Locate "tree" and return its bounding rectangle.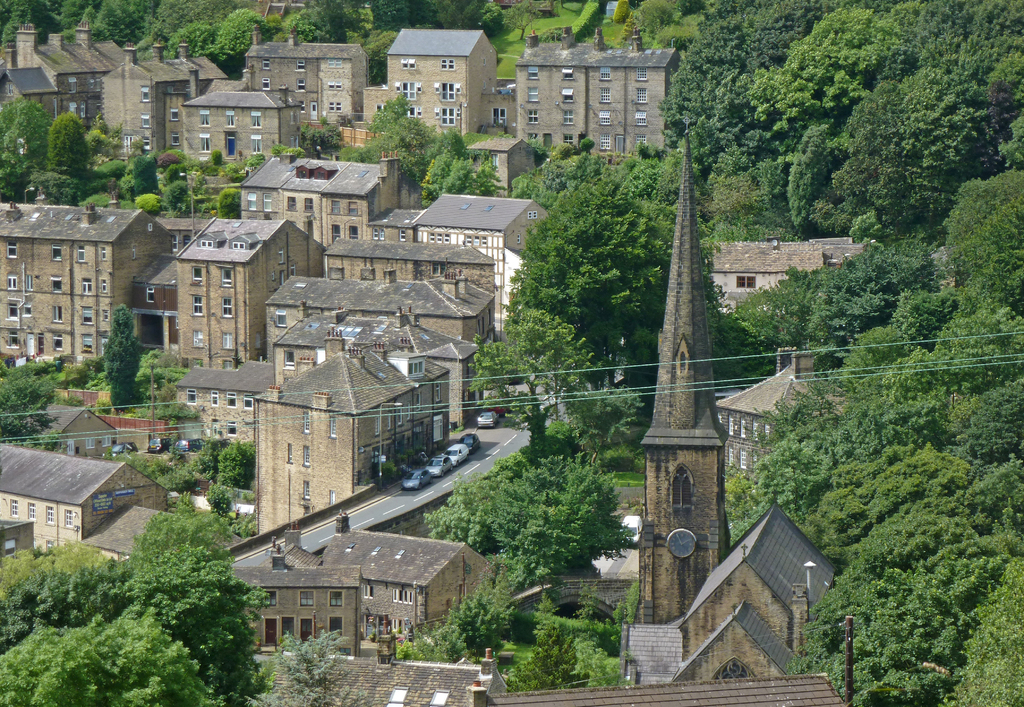
pyautogui.locateOnScreen(200, 480, 255, 535).
